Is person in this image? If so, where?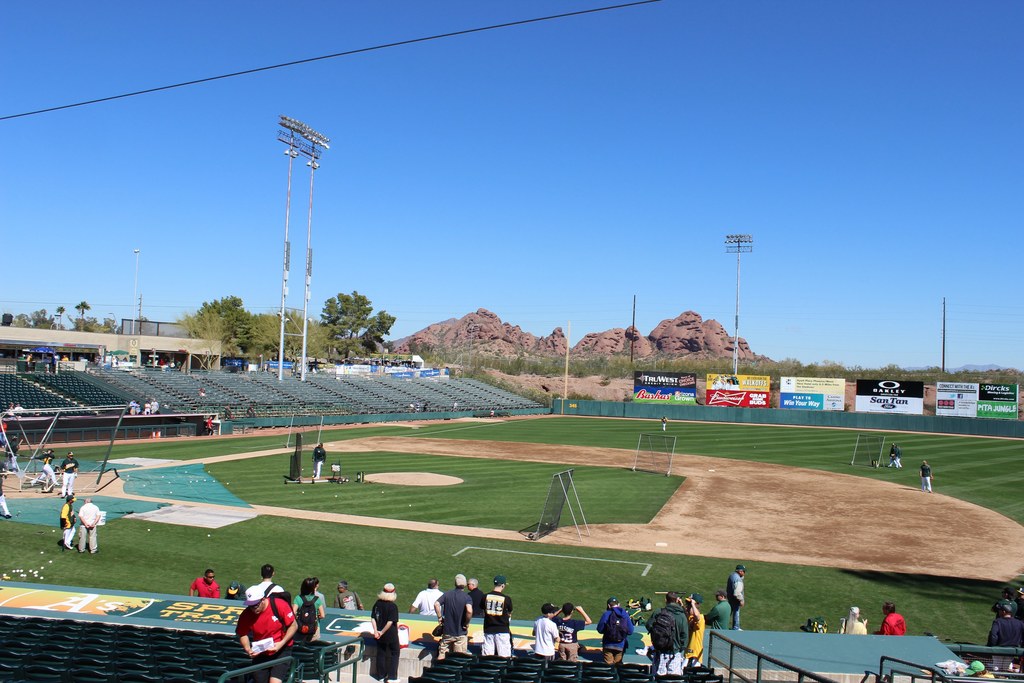
Yes, at <box>192,572,220,599</box>.
